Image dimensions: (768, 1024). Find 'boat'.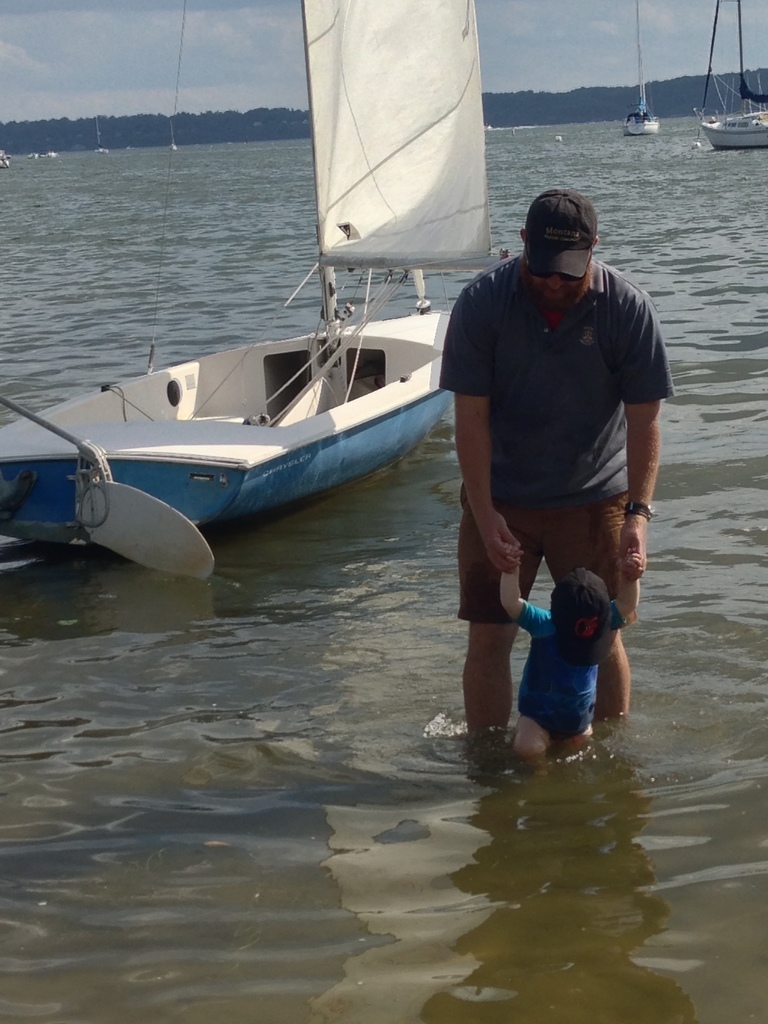
l=38, t=49, r=562, b=576.
